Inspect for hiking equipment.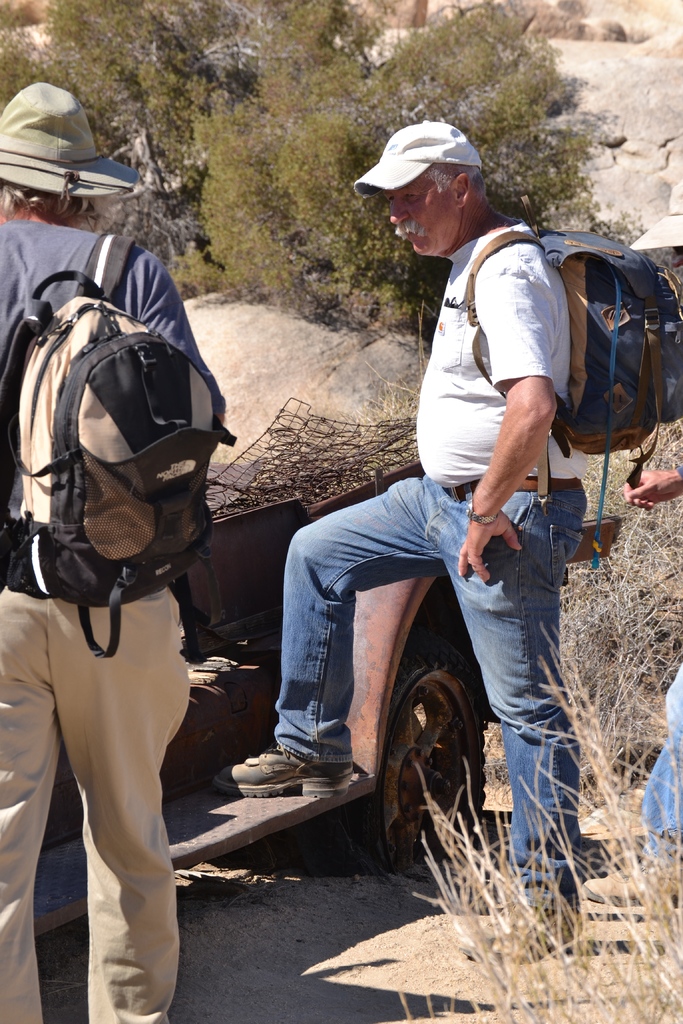
Inspection: select_region(465, 223, 682, 520).
